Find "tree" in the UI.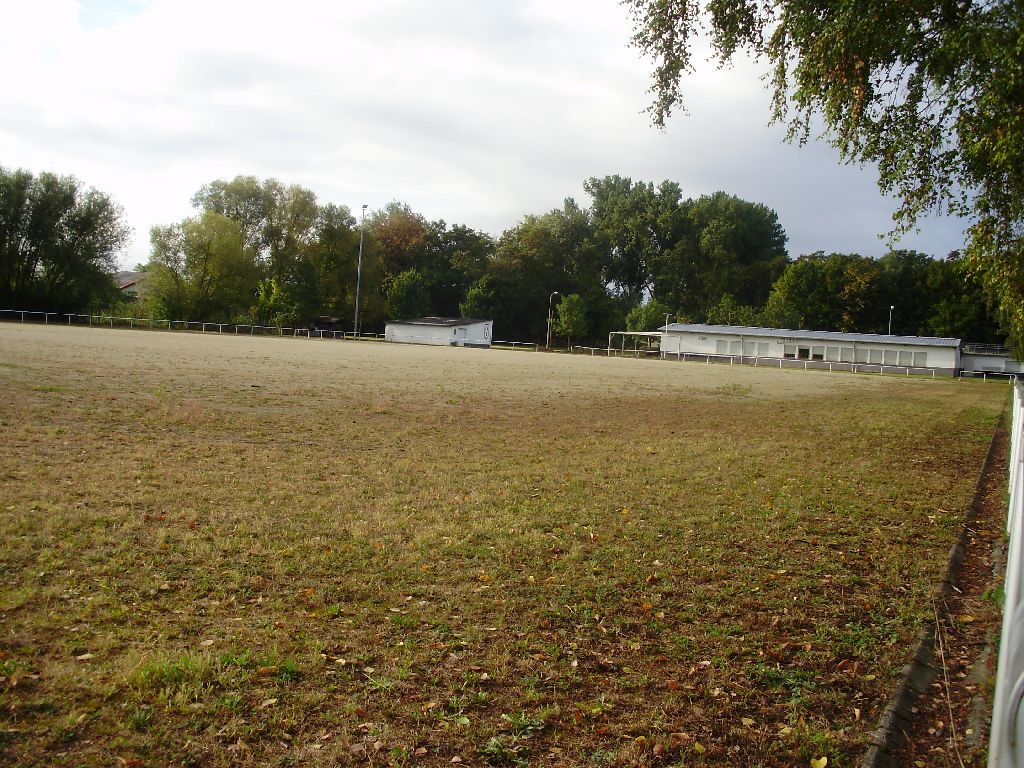
UI element at 553/280/596/348.
